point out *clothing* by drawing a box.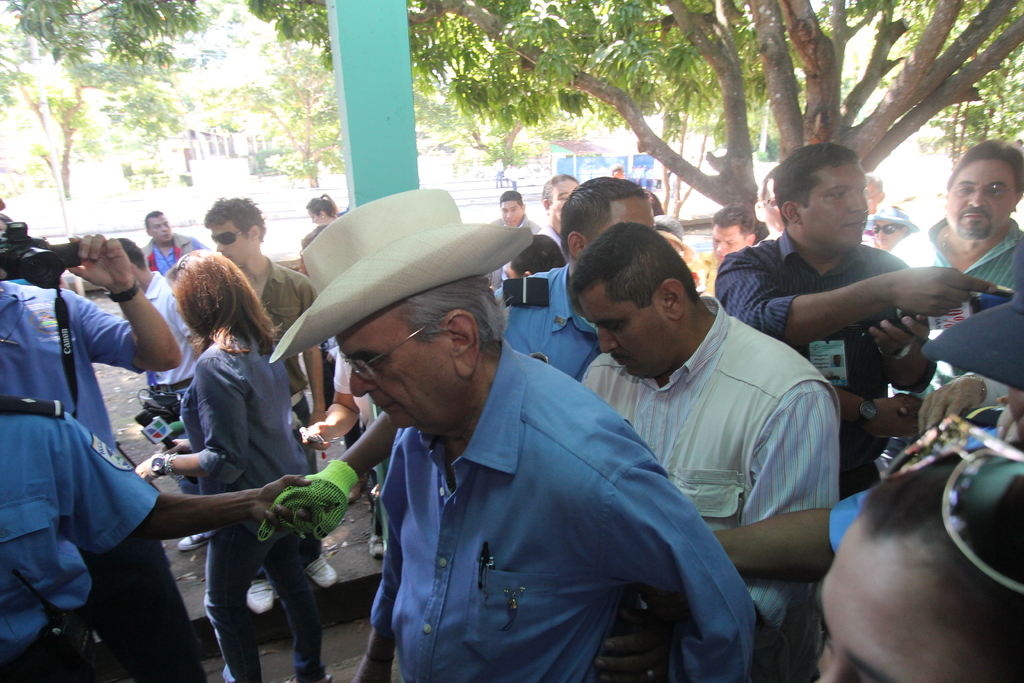
<region>830, 407, 1023, 554</region>.
